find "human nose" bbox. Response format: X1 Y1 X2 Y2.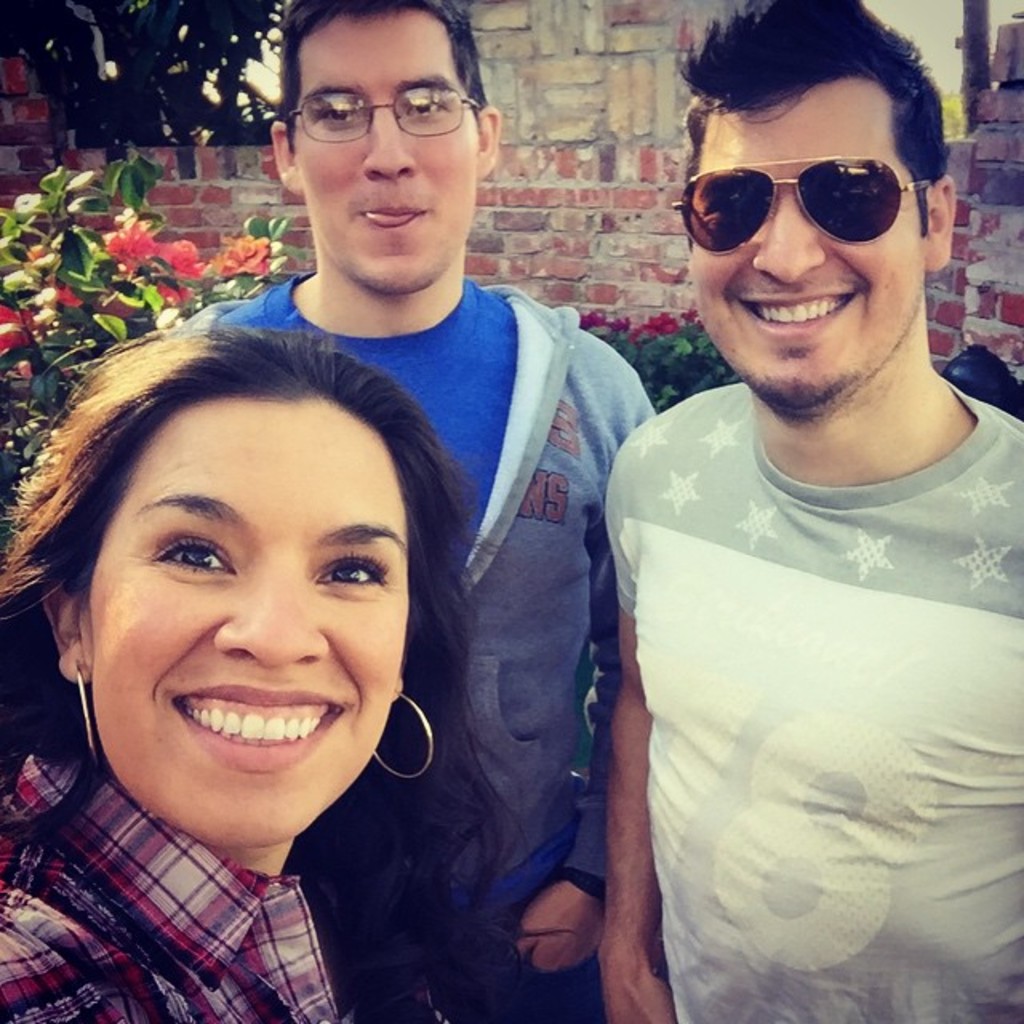
358 90 419 186.
